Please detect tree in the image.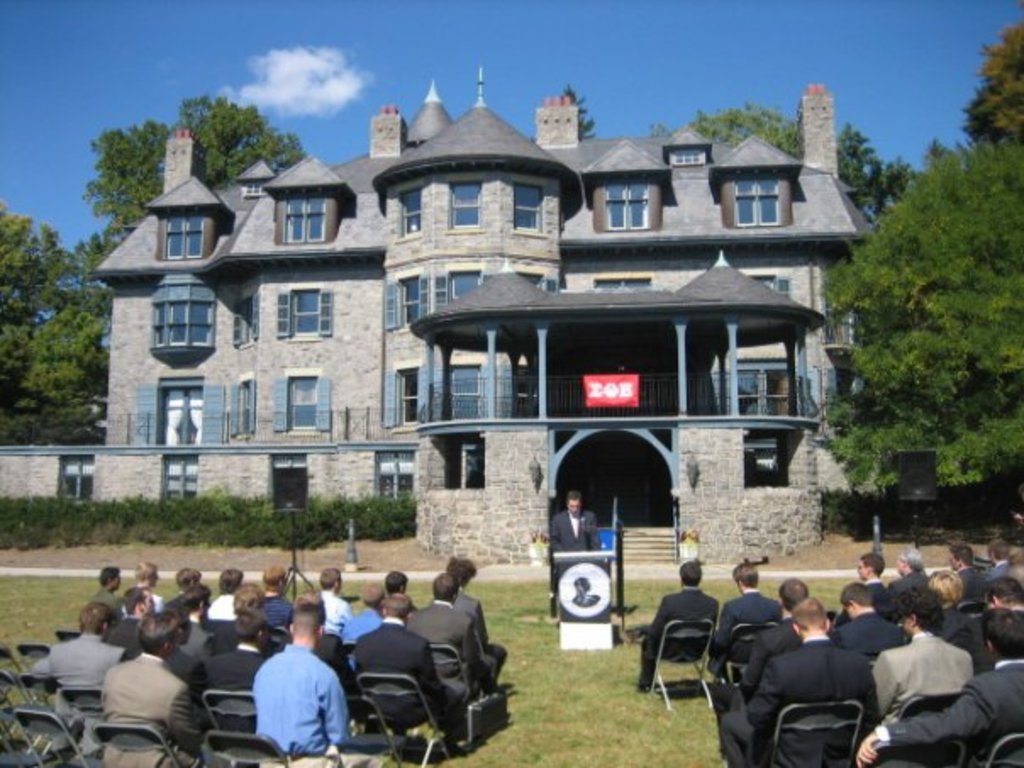
crop(0, 200, 114, 444).
